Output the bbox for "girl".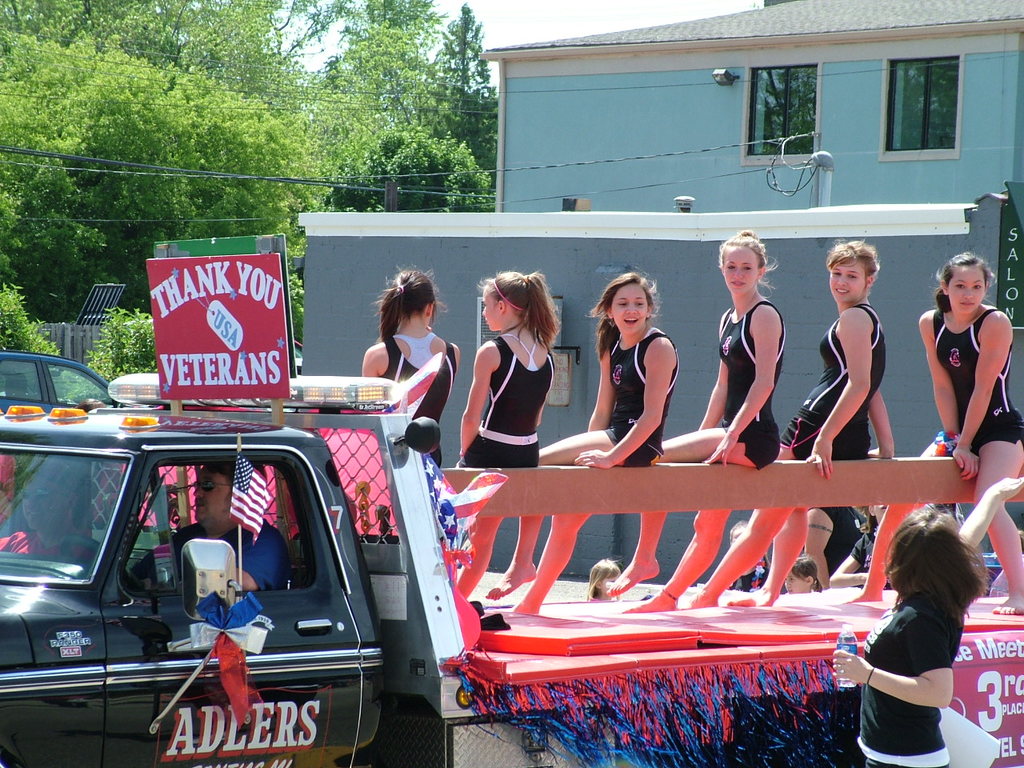
crop(654, 230, 778, 611).
